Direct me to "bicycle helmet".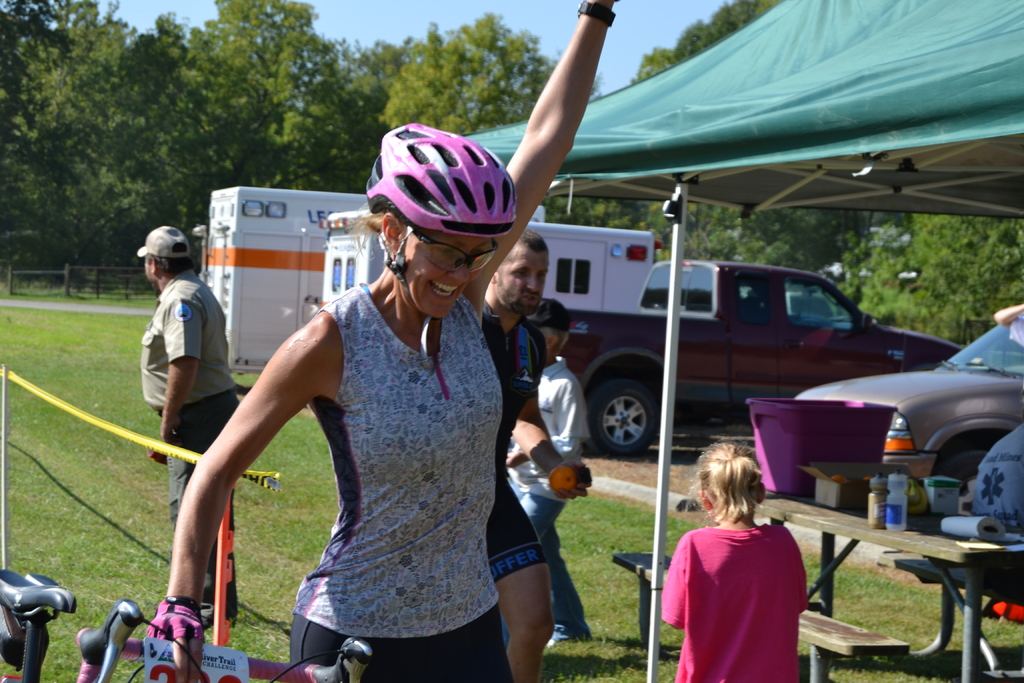
Direction: bbox(359, 120, 514, 242).
